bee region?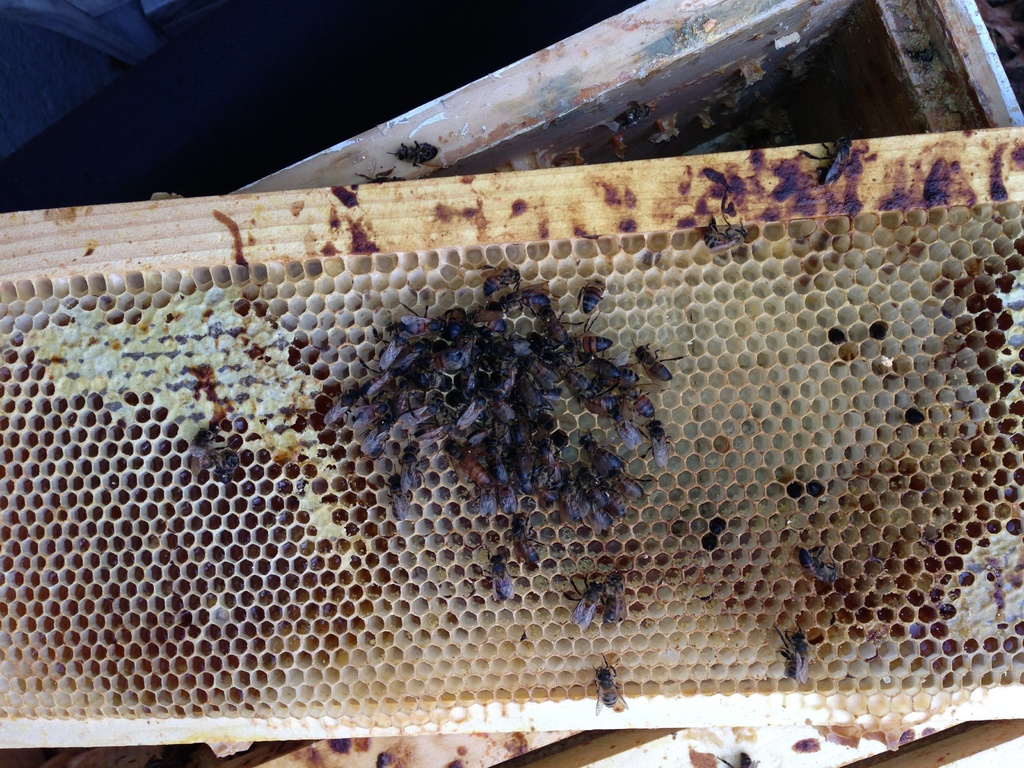
<region>216, 429, 239, 489</region>
